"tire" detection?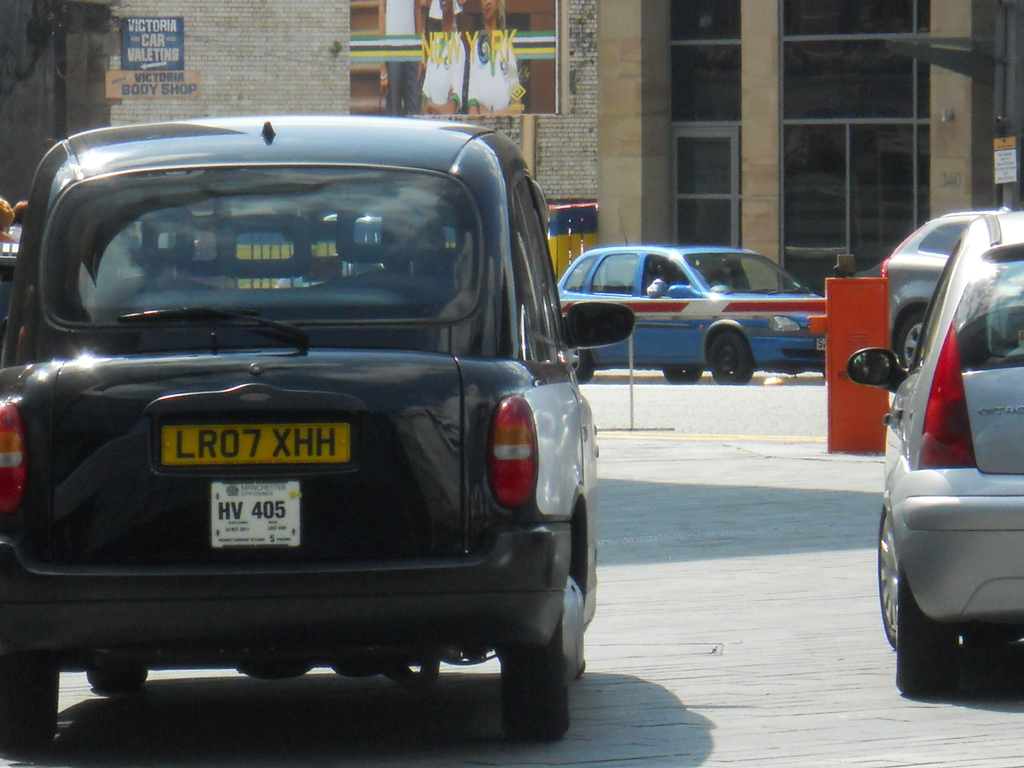
box=[710, 332, 755, 385]
